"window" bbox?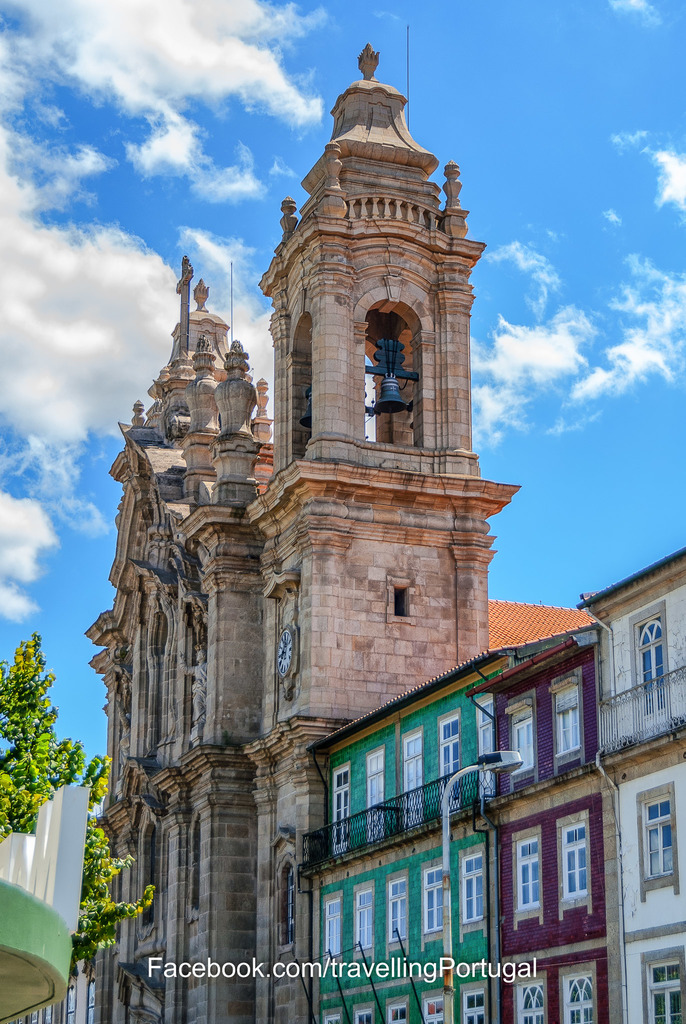
322:1008:344:1023
